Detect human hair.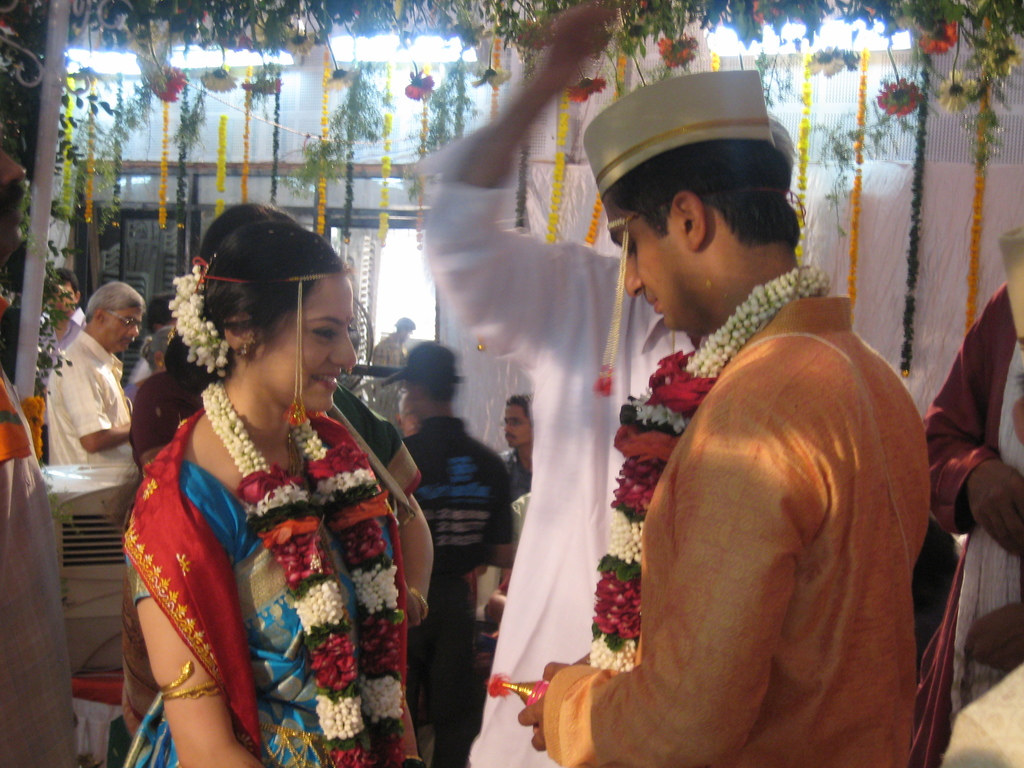
Detected at region(80, 279, 143, 319).
